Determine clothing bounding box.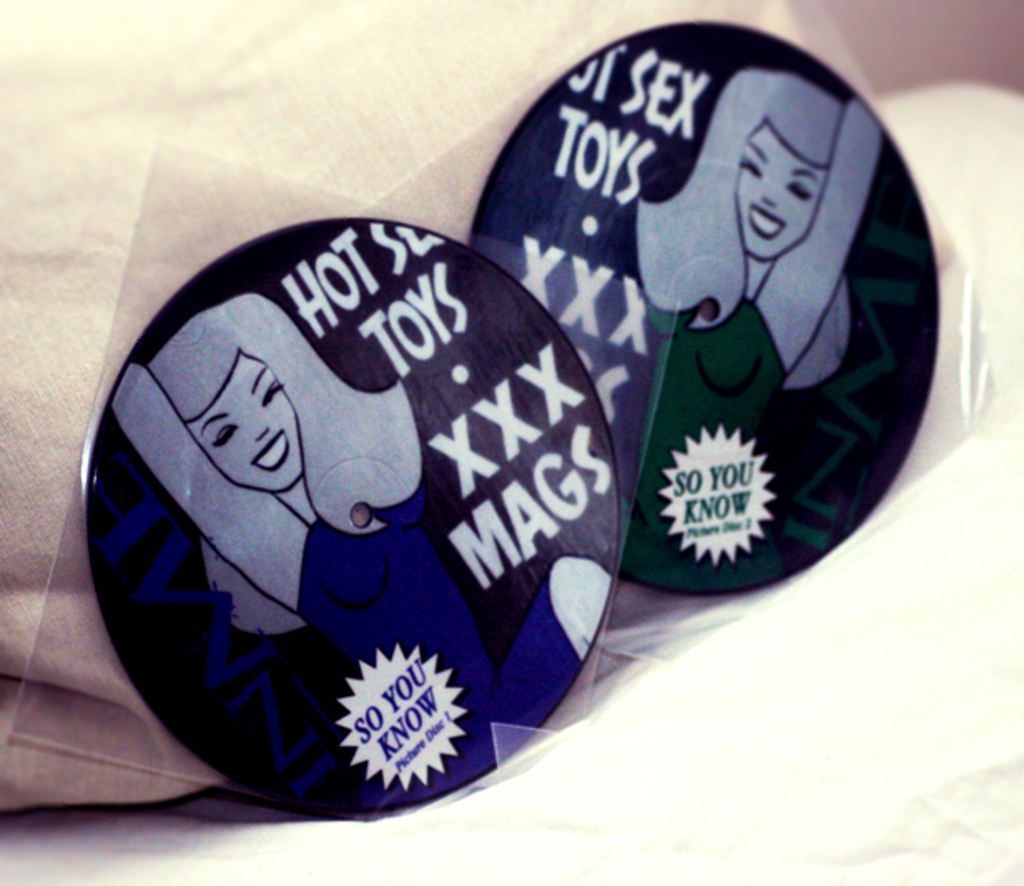
Determined: detection(620, 299, 781, 582).
